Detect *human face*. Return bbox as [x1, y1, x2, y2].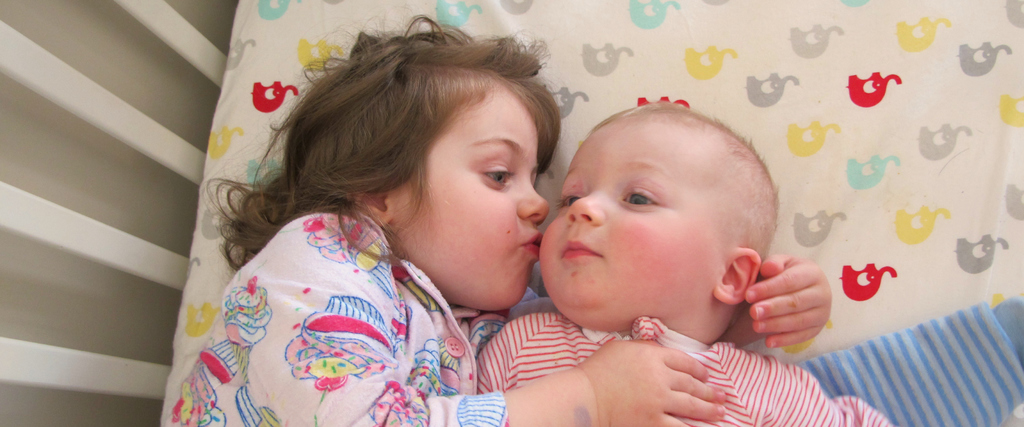
[538, 124, 714, 328].
